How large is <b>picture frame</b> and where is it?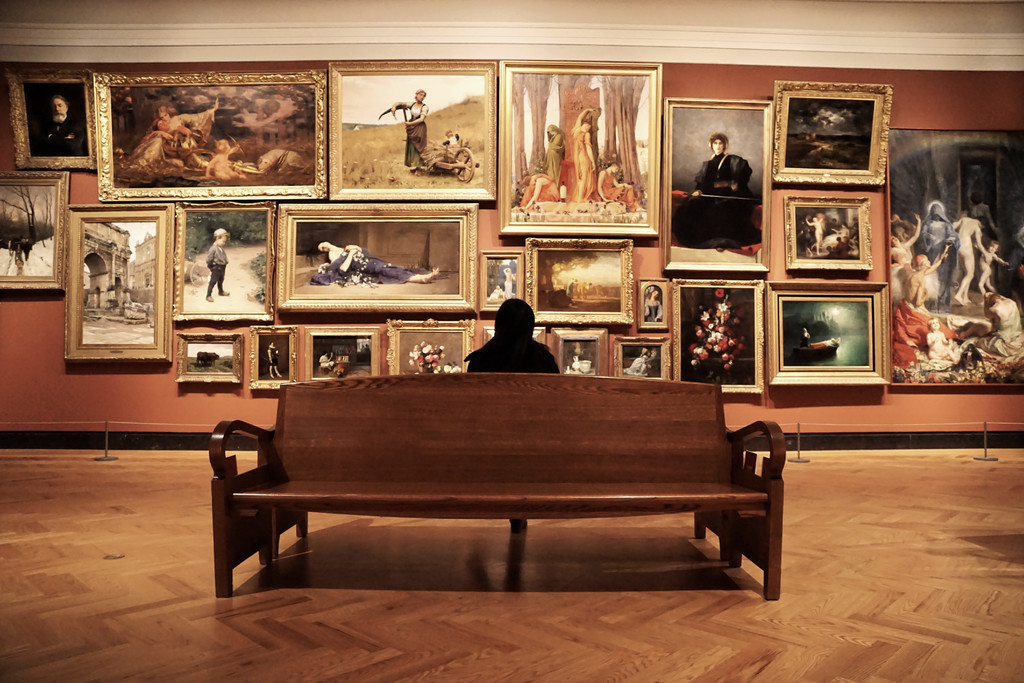
Bounding box: 497/58/664/236.
